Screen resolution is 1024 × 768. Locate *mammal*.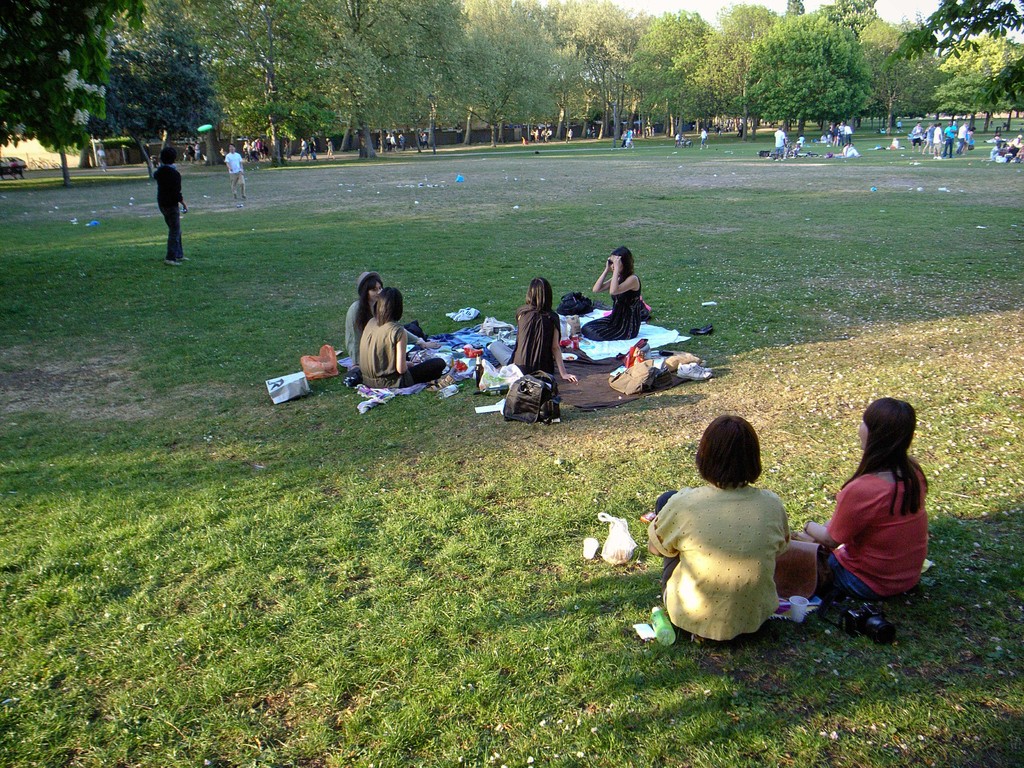
select_region(225, 144, 246, 198).
